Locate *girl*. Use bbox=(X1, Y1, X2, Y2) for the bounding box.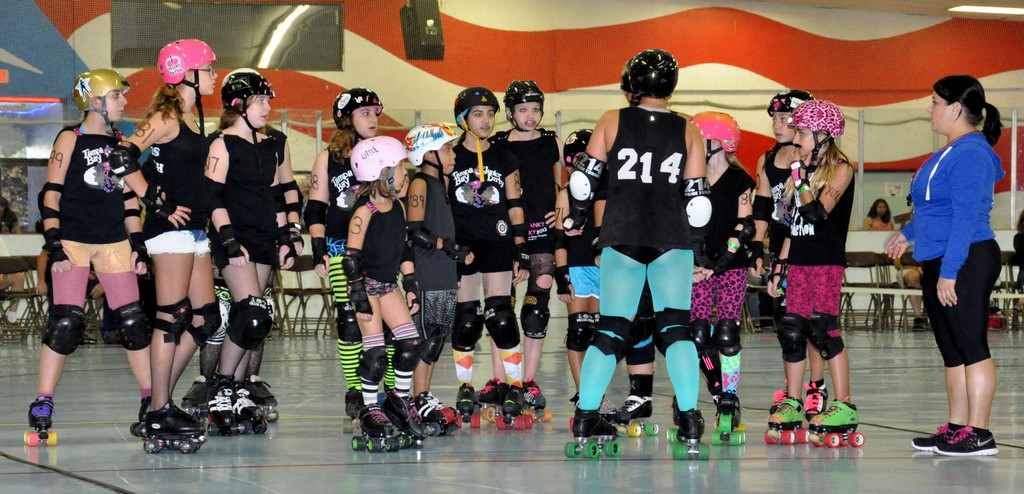
bbox=(302, 86, 385, 425).
